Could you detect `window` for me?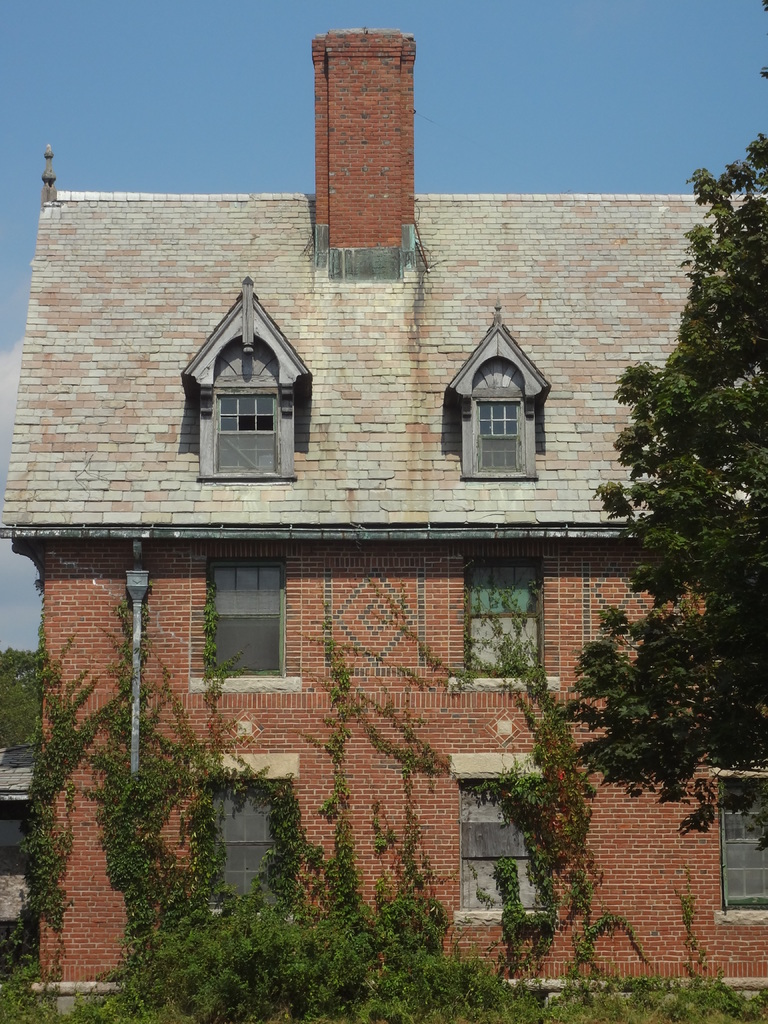
Detection result: bbox(195, 549, 300, 707).
